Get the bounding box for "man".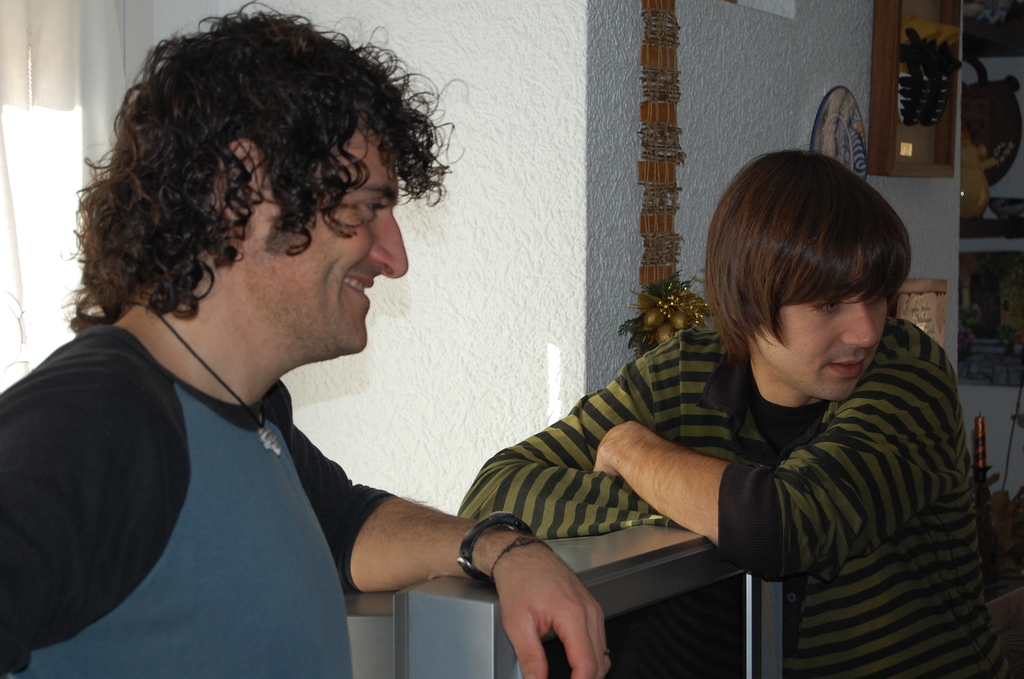
[435, 162, 1008, 666].
